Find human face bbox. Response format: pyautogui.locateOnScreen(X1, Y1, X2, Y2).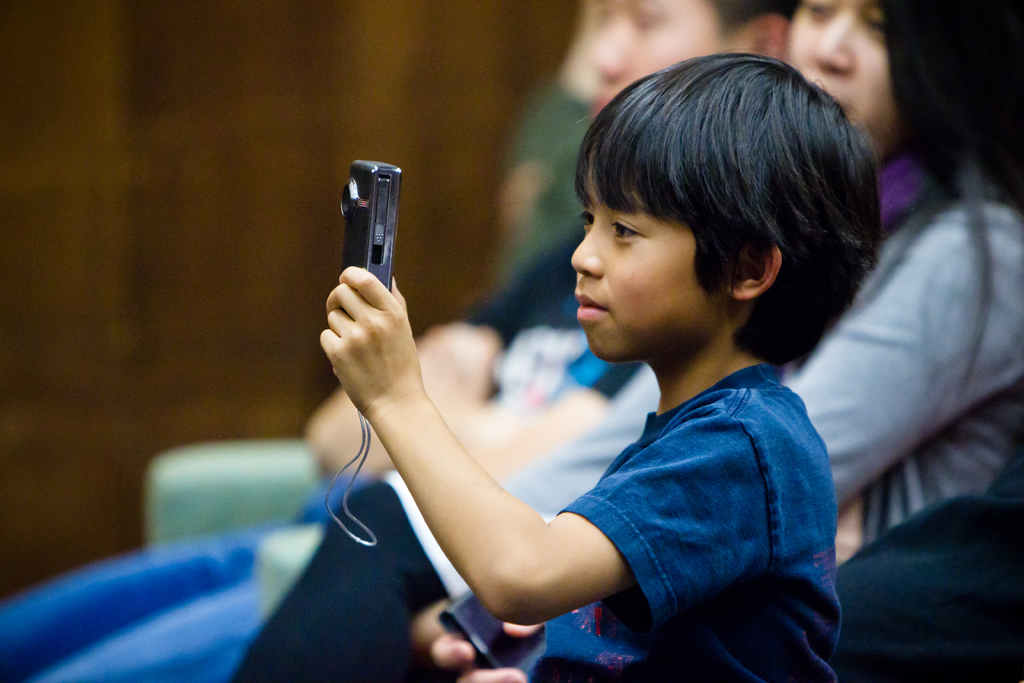
pyautogui.locateOnScreen(789, 0, 900, 164).
